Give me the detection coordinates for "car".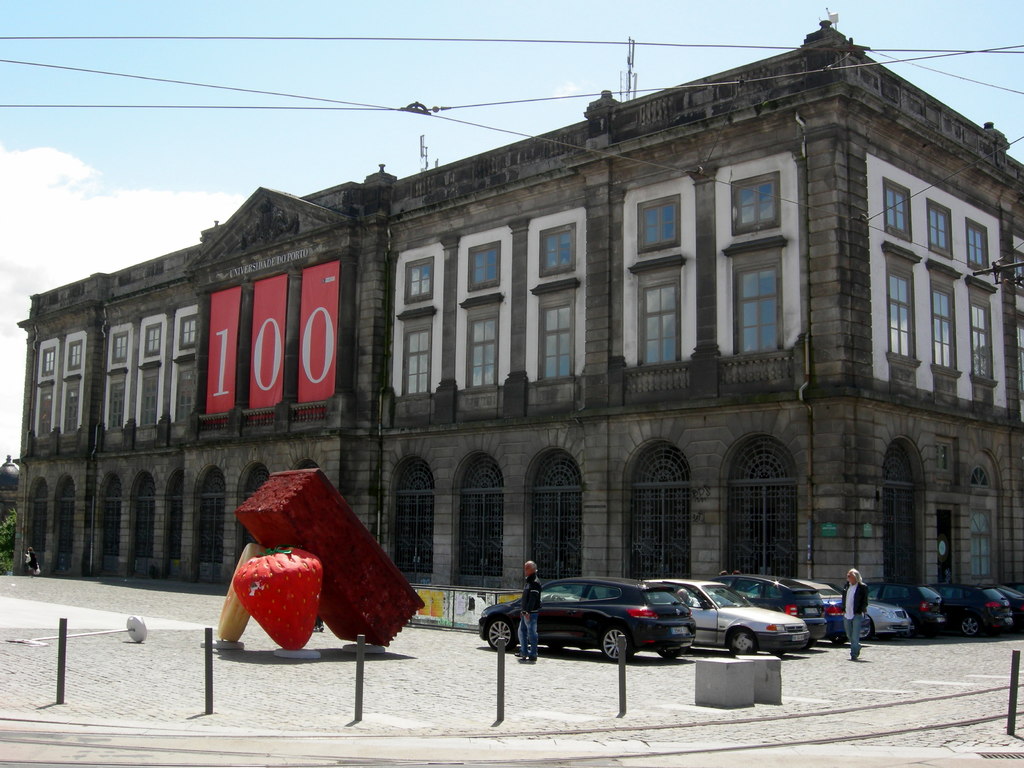
Rect(477, 571, 701, 657).
